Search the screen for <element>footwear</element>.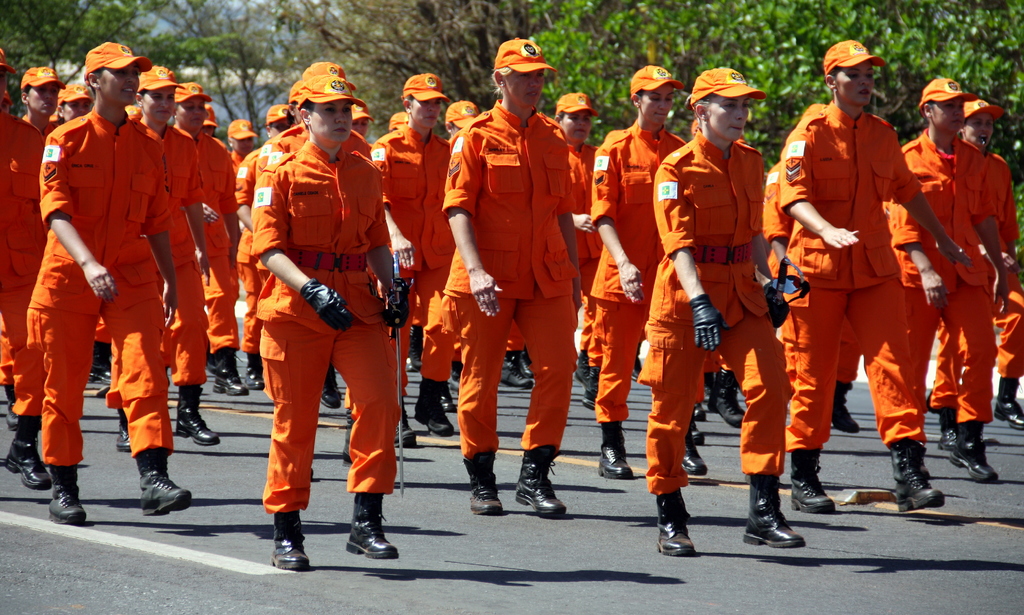
Found at (392,394,419,452).
